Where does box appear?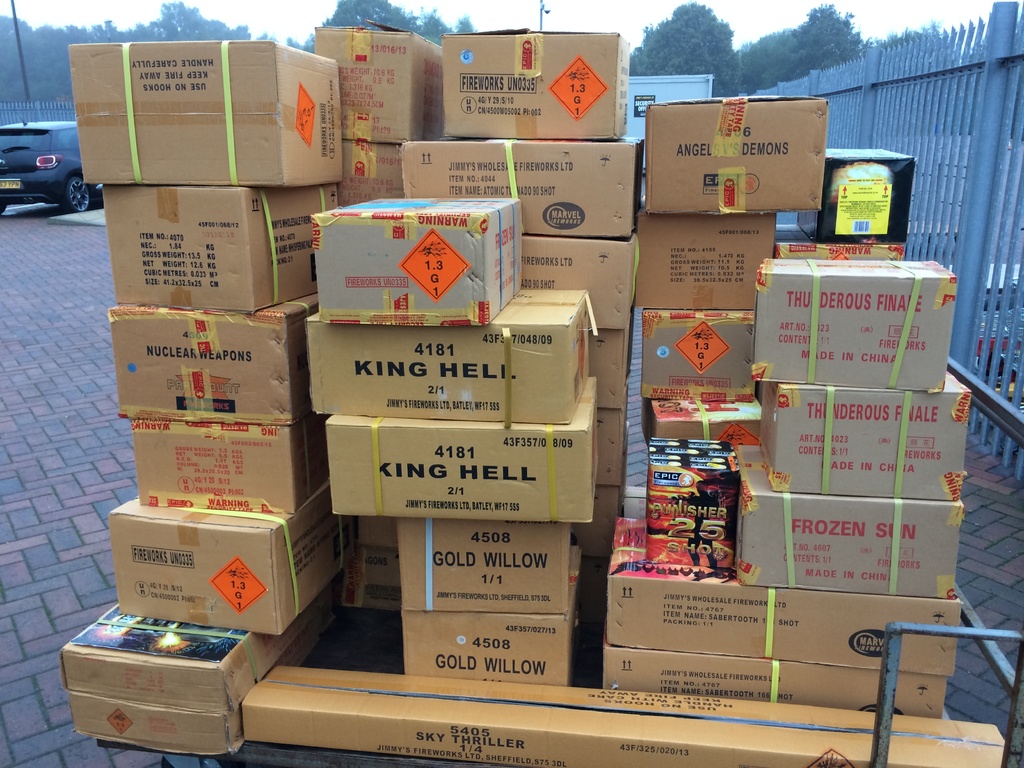
Appears at bbox(641, 95, 830, 209).
